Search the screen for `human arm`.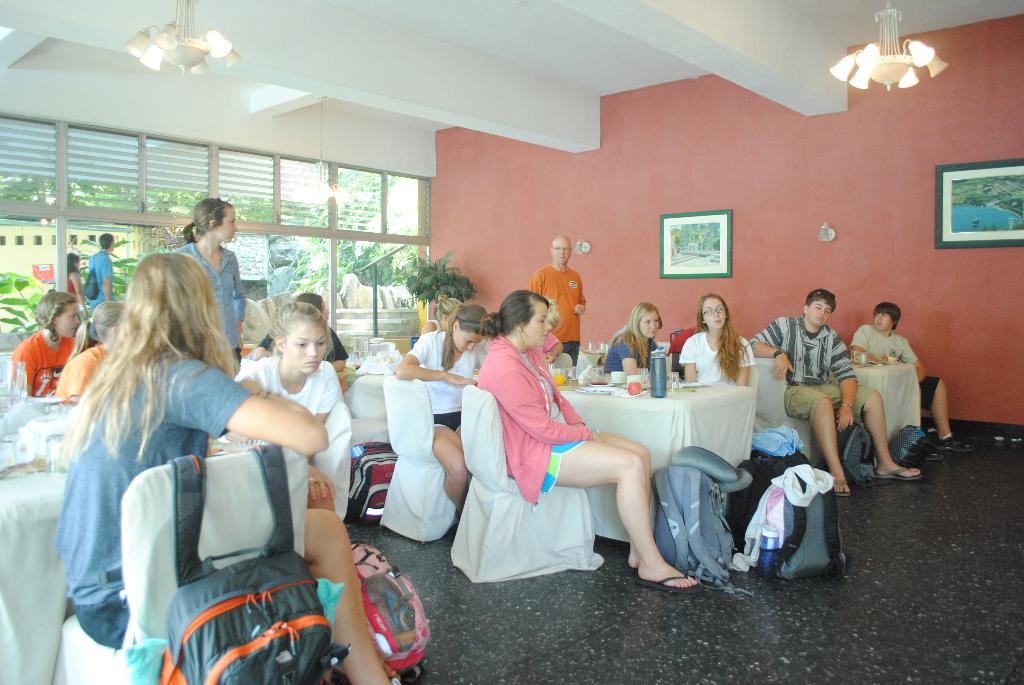
Found at <bbox>850, 327, 872, 363</bbox>.
